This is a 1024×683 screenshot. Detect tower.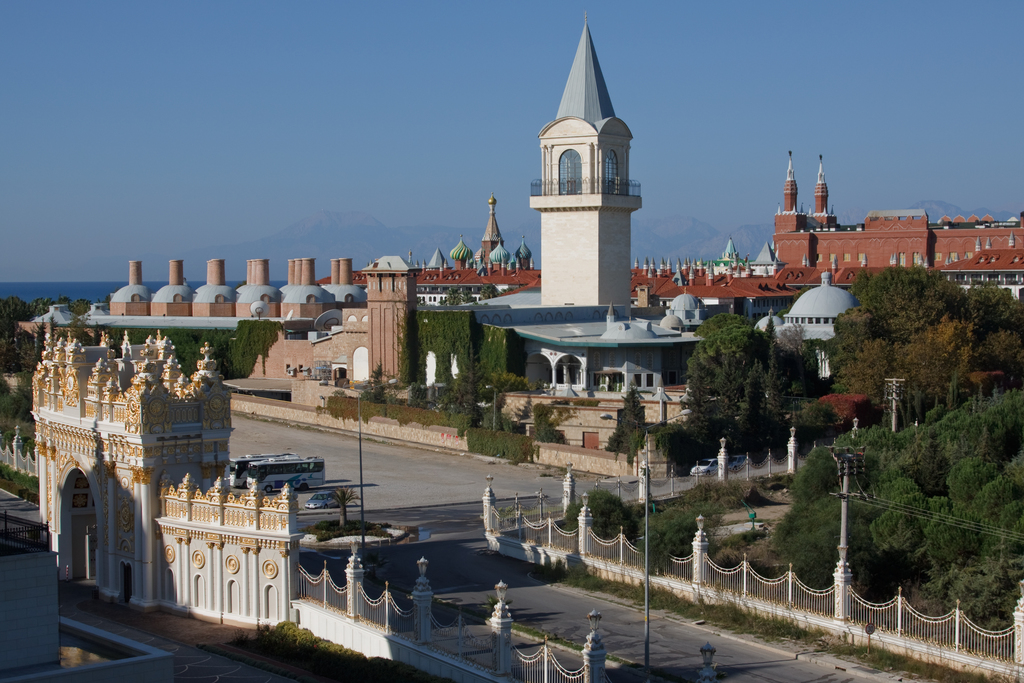
[x1=813, y1=151, x2=830, y2=214].
